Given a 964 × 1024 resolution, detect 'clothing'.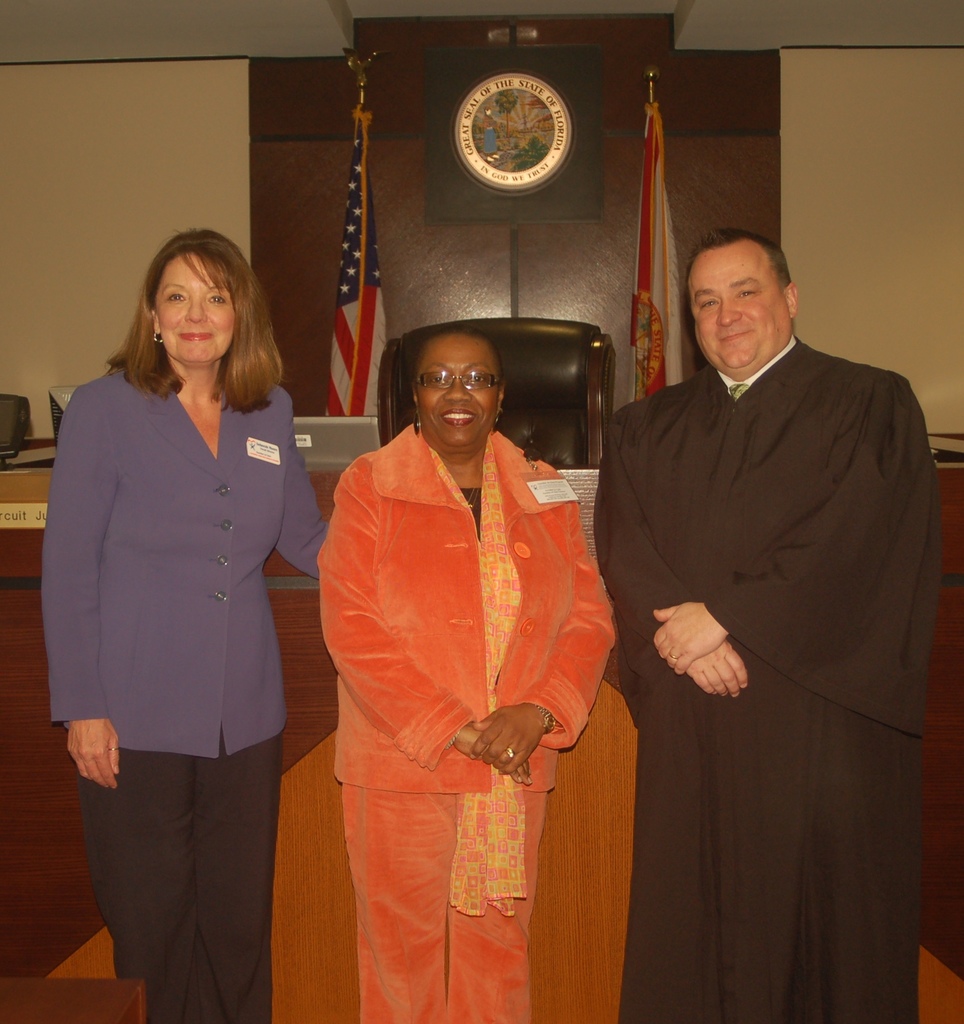
region(590, 346, 936, 1023).
